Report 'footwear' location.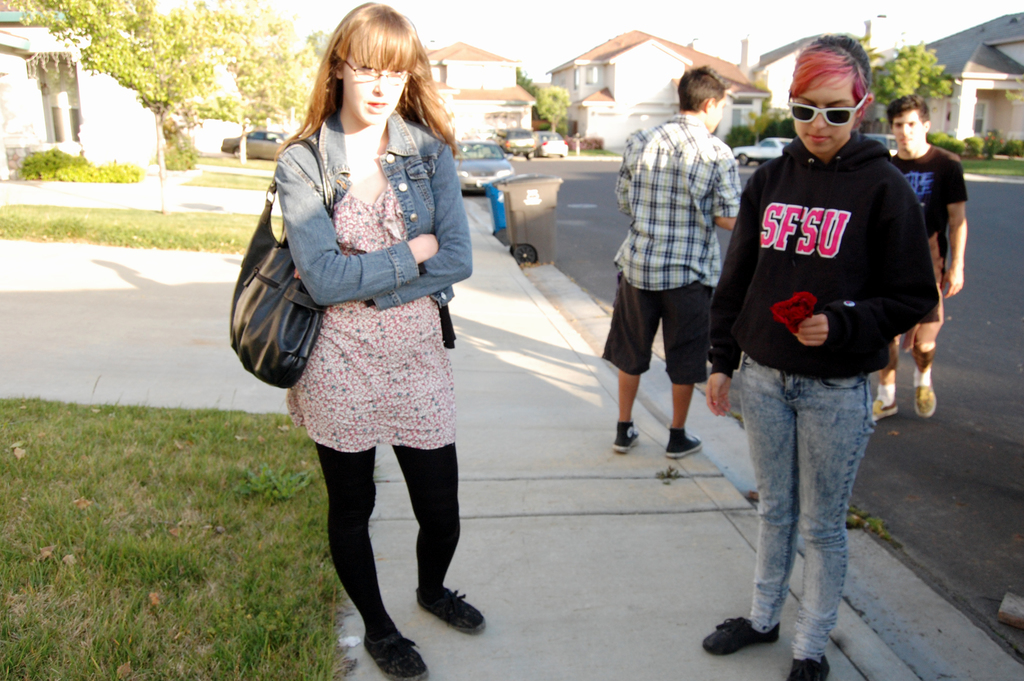
Report: [356,623,435,680].
